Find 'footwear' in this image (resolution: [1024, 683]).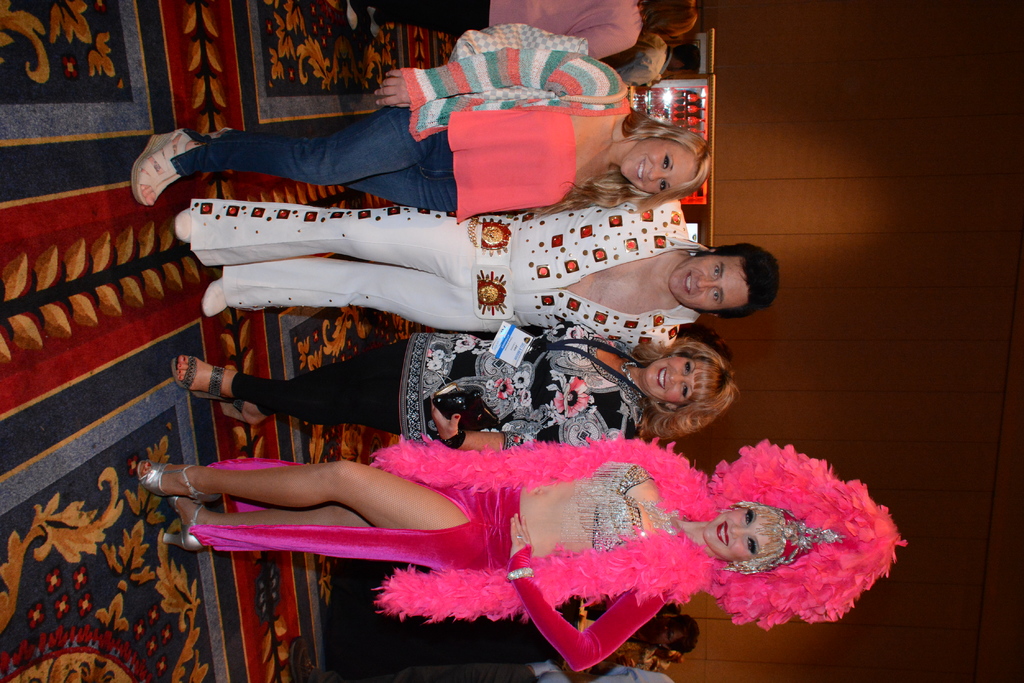
202, 279, 228, 316.
